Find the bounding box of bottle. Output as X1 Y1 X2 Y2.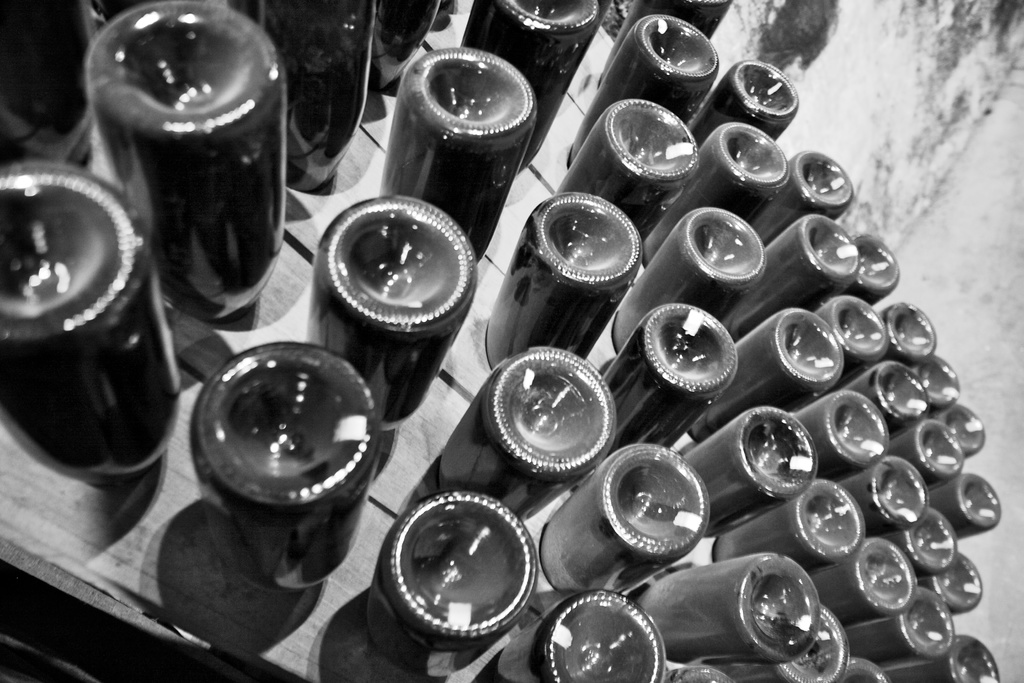
884 300 934 369.
